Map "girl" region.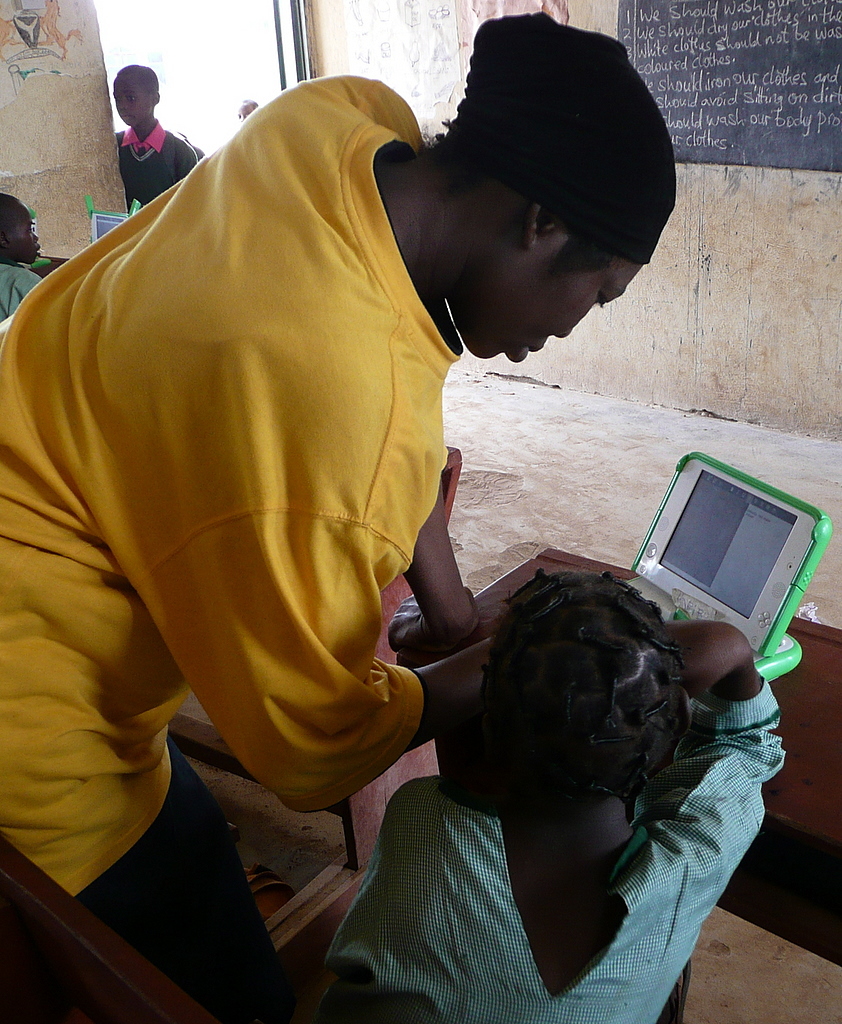
Mapped to [325, 567, 786, 1023].
